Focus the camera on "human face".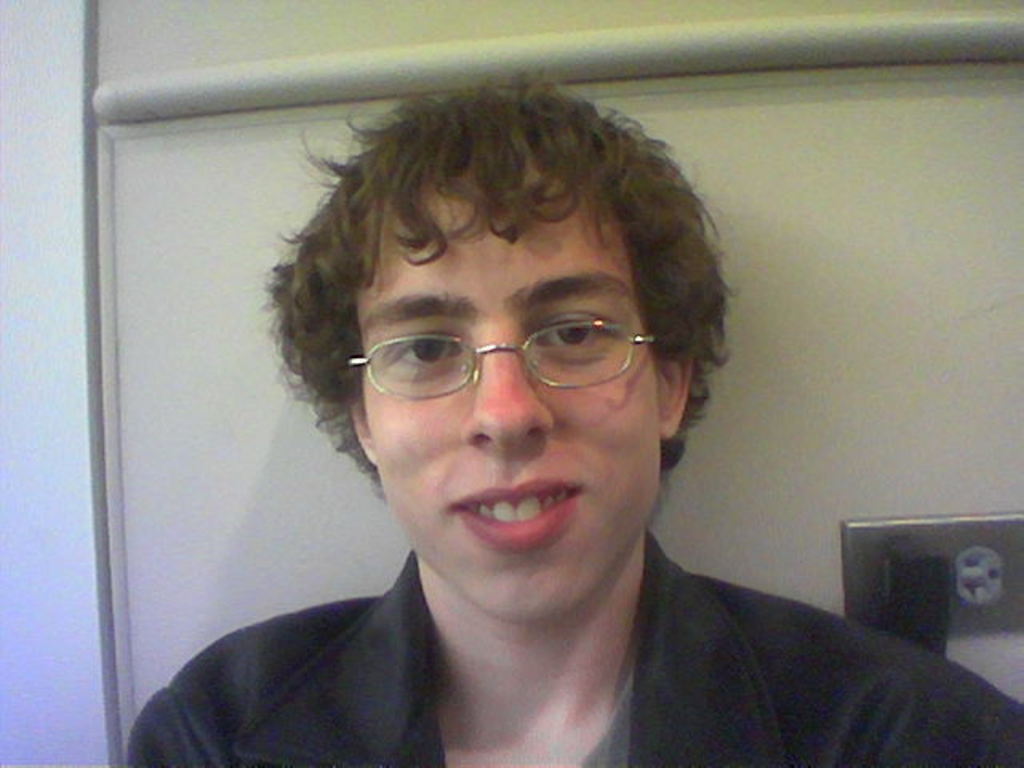
Focus region: (360,154,667,626).
